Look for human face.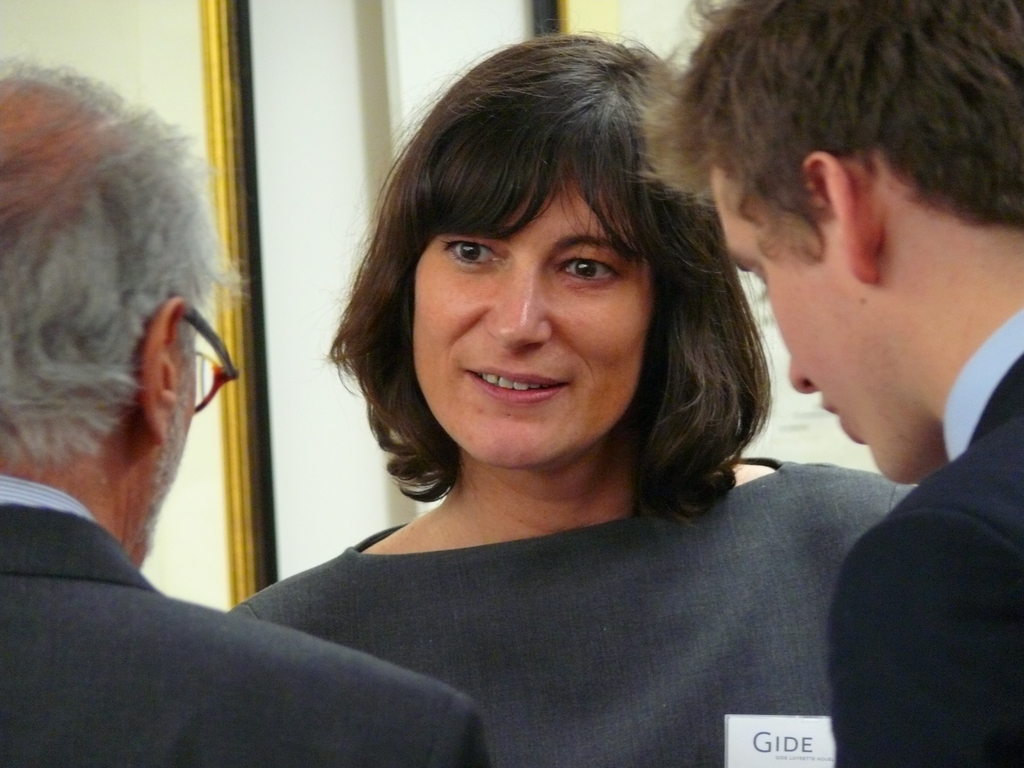
Found: Rect(716, 173, 900, 486).
